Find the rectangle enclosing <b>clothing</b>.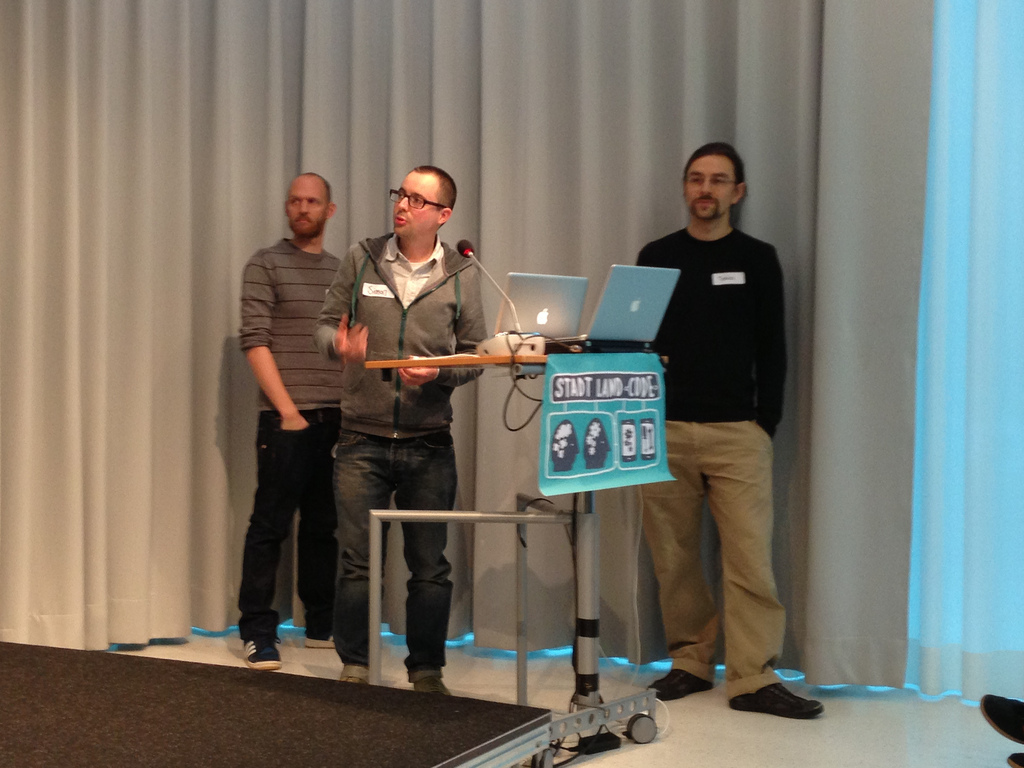
<region>336, 431, 457, 660</region>.
